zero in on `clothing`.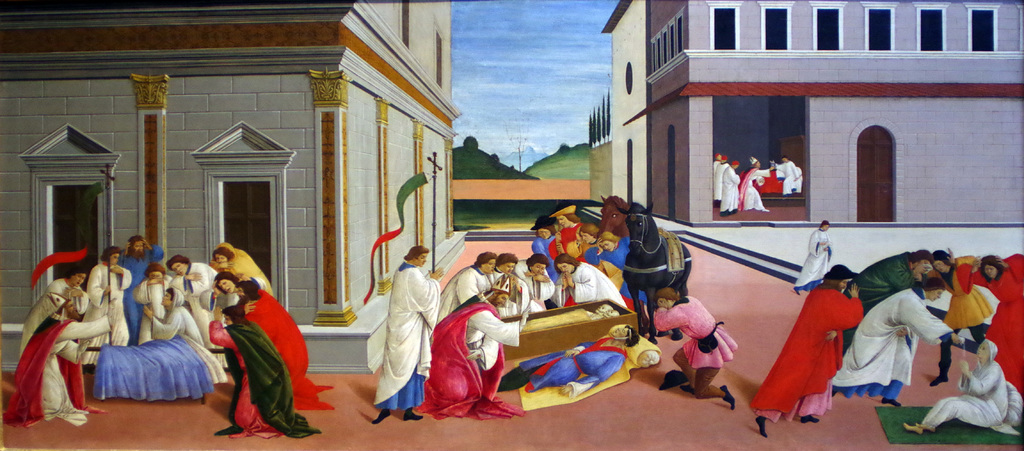
Zeroed in: 918 360 1015 429.
